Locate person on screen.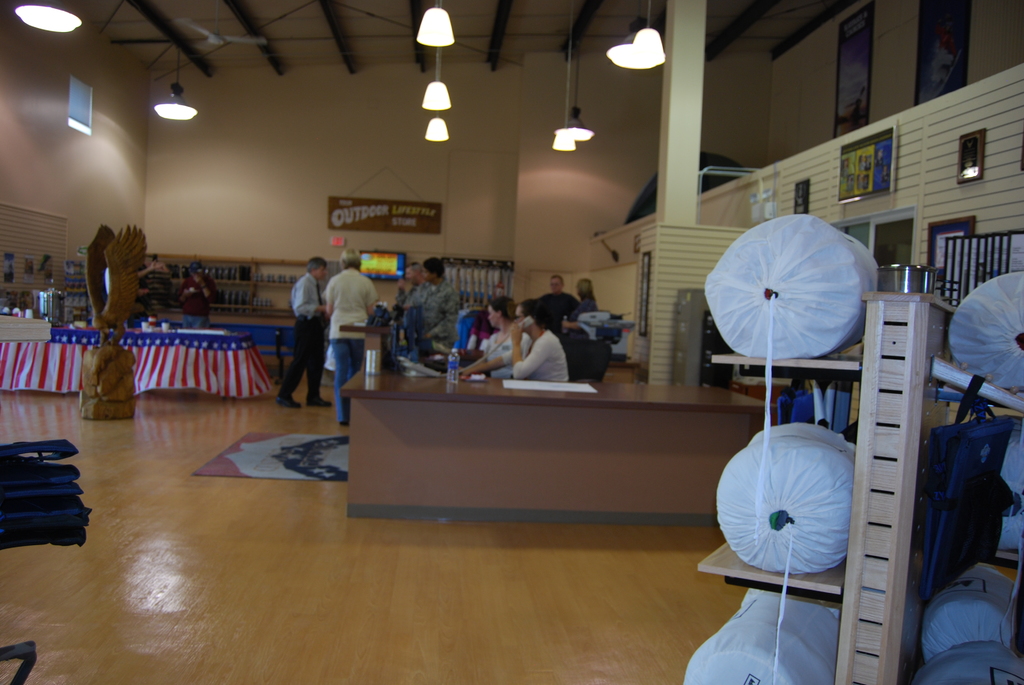
On screen at (left=278, top=255, right=334, bottom=405).
